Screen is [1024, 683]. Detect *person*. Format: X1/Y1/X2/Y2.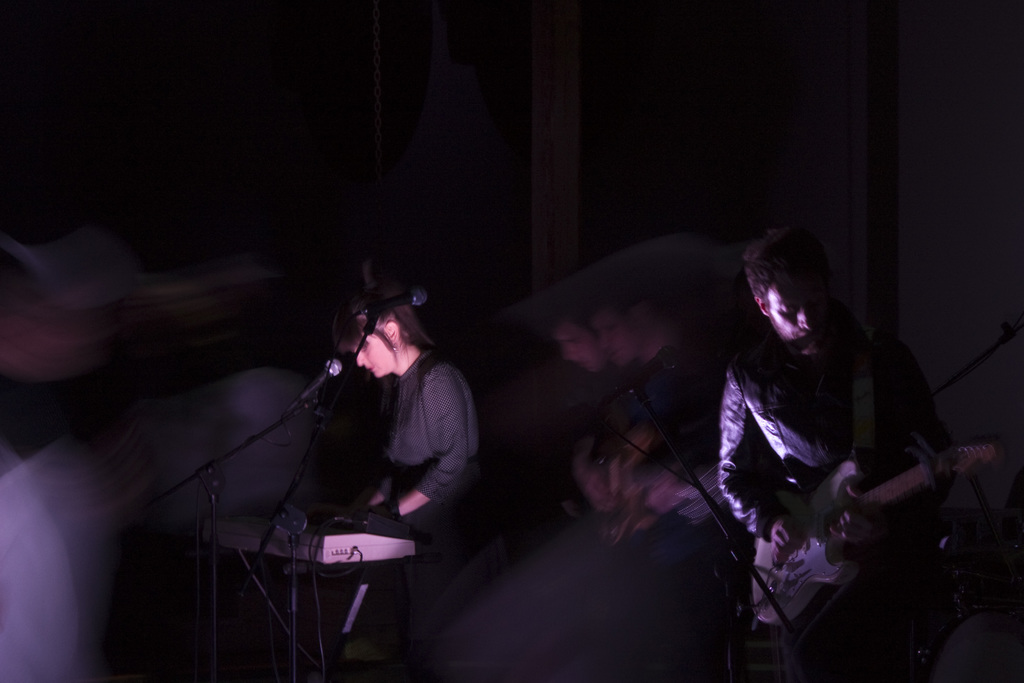
331/284/482/682.
